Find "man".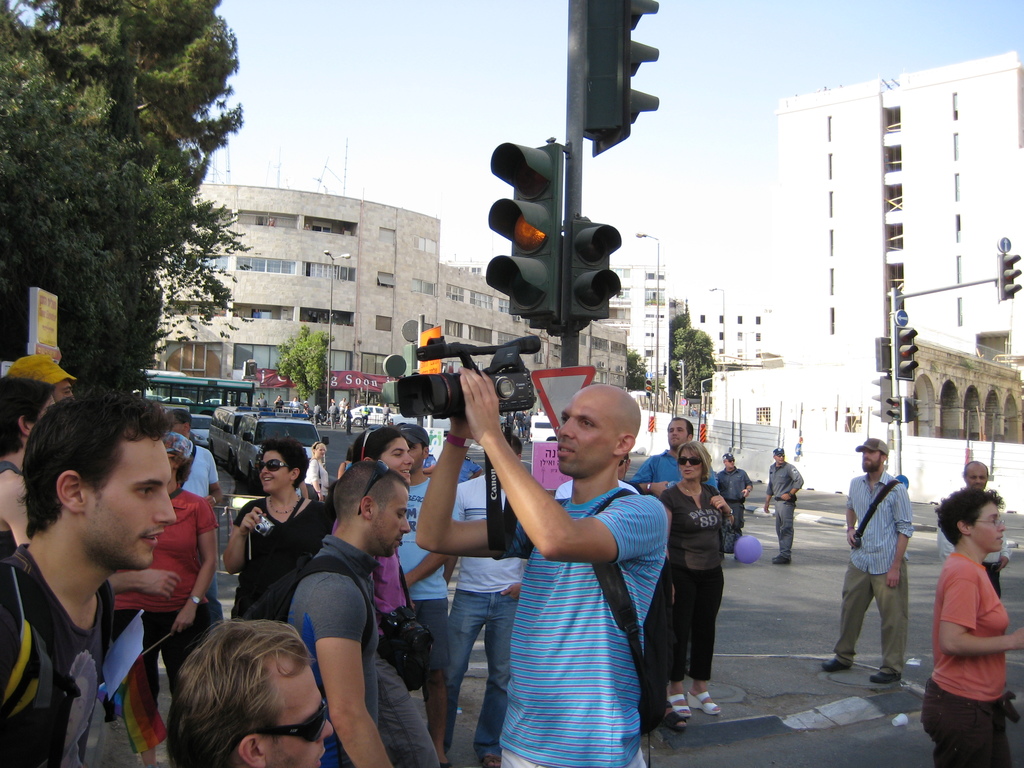
[938,460,1012,597].
